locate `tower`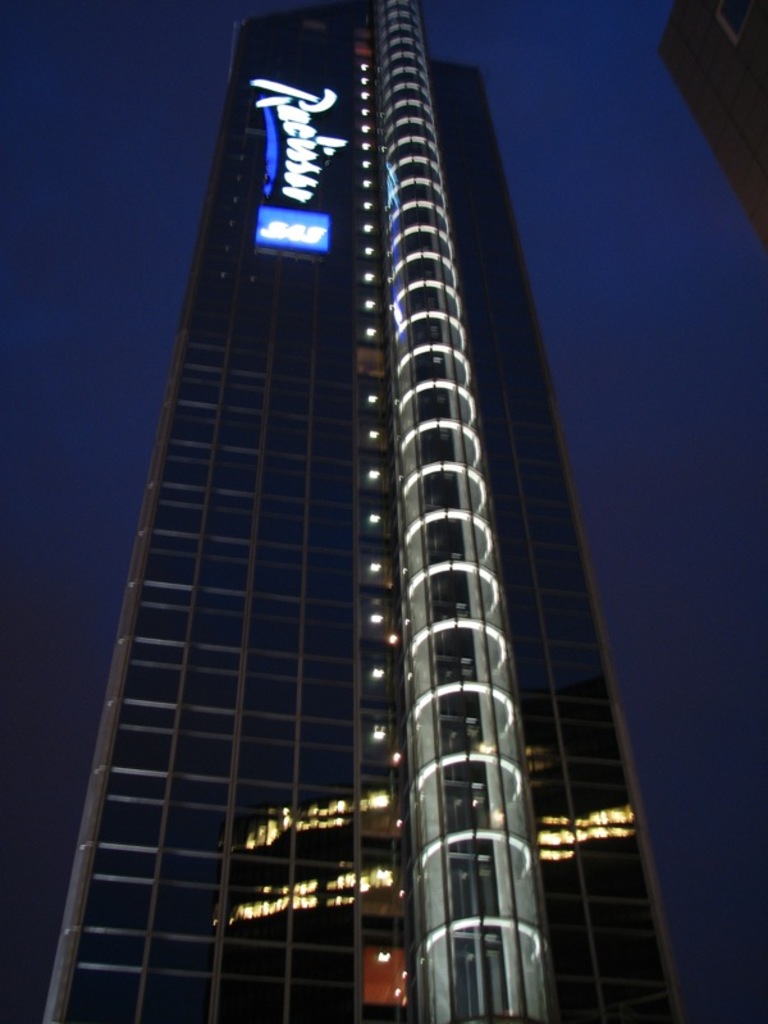
[41, 0, 678, 1023]
